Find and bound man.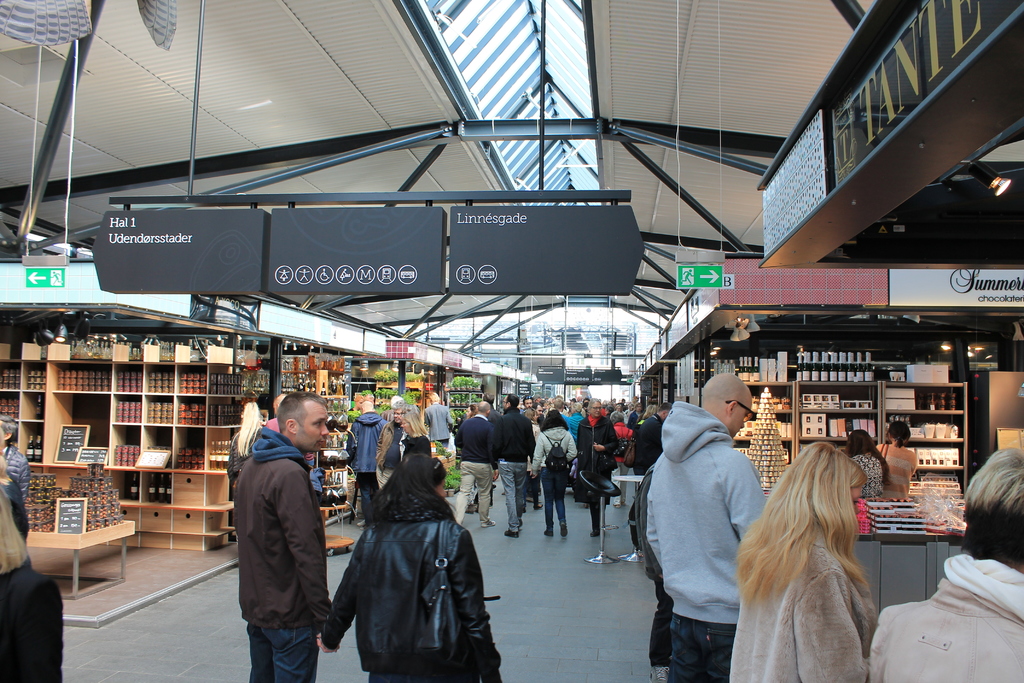
Bound: [493,391,536,539].
